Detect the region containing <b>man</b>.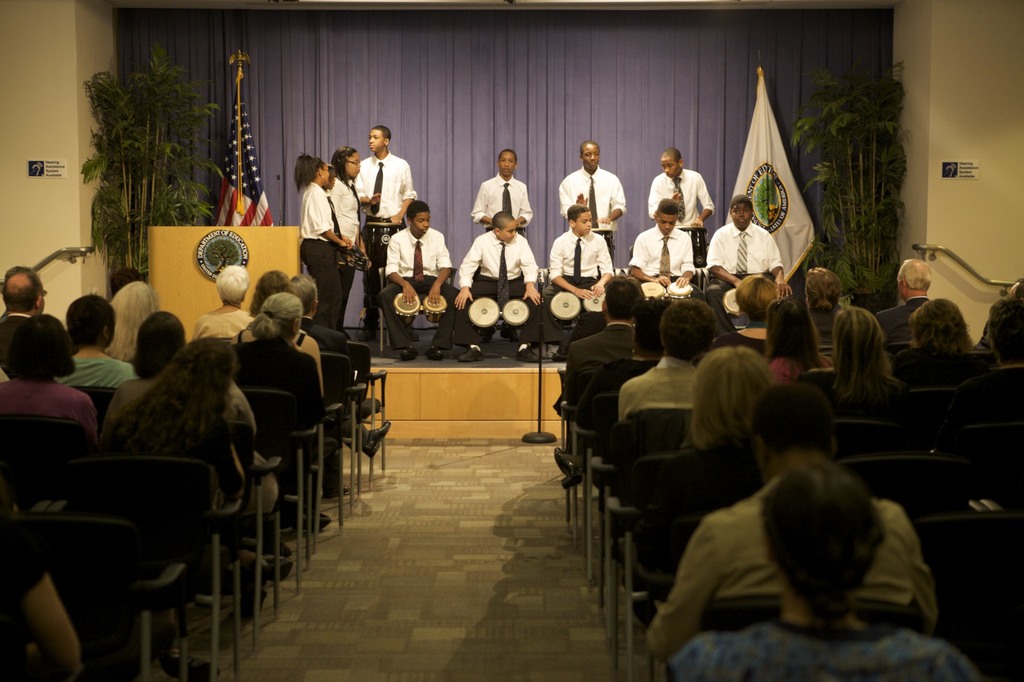
<region>0, 260, 45, 377</region>.
